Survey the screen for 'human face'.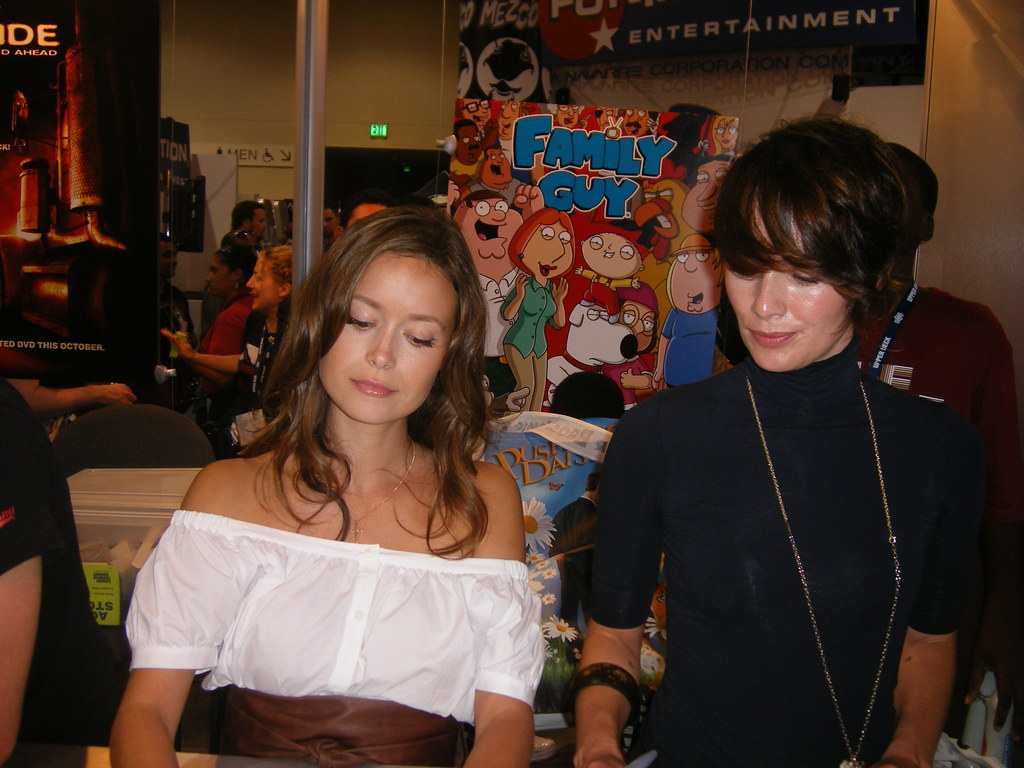
Survey found: [460,197,523,260].
